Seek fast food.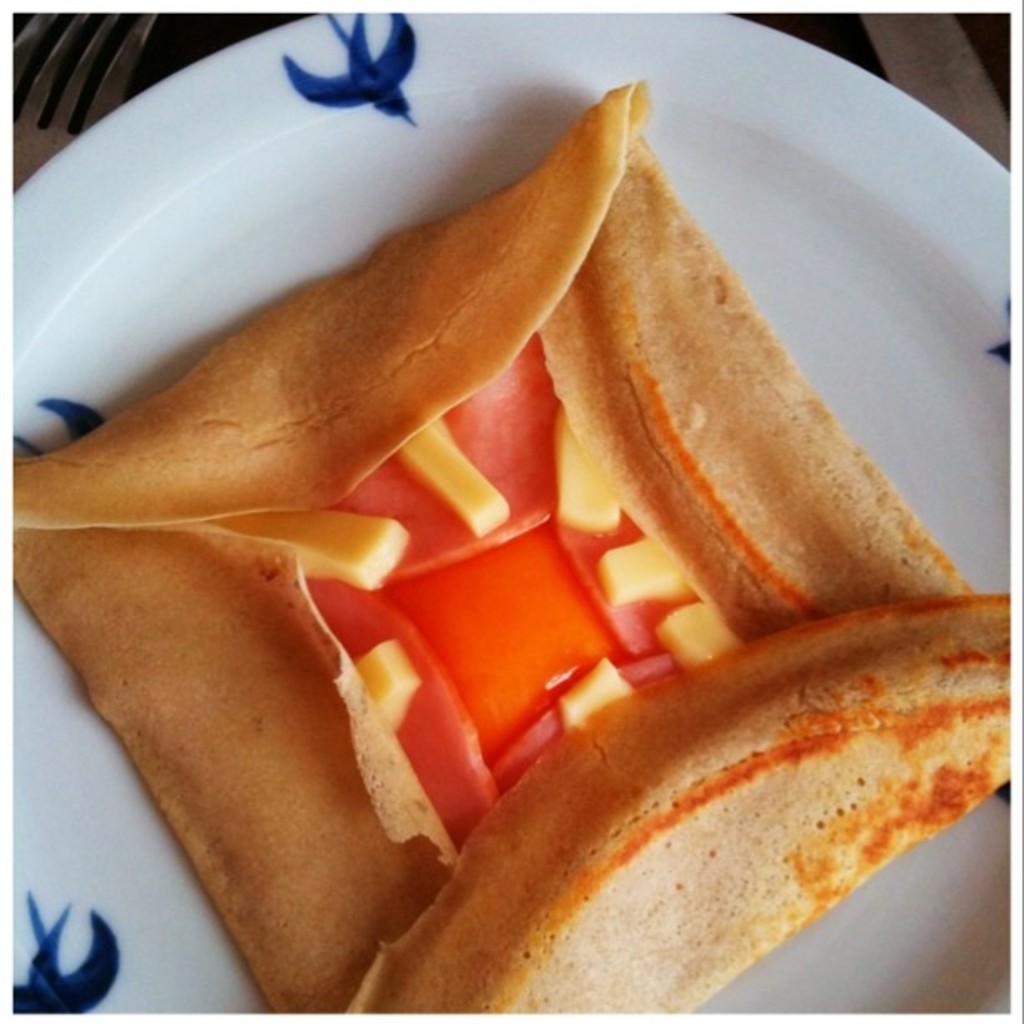
[x1=10, y1=80, x2=1011, y2=1016].
